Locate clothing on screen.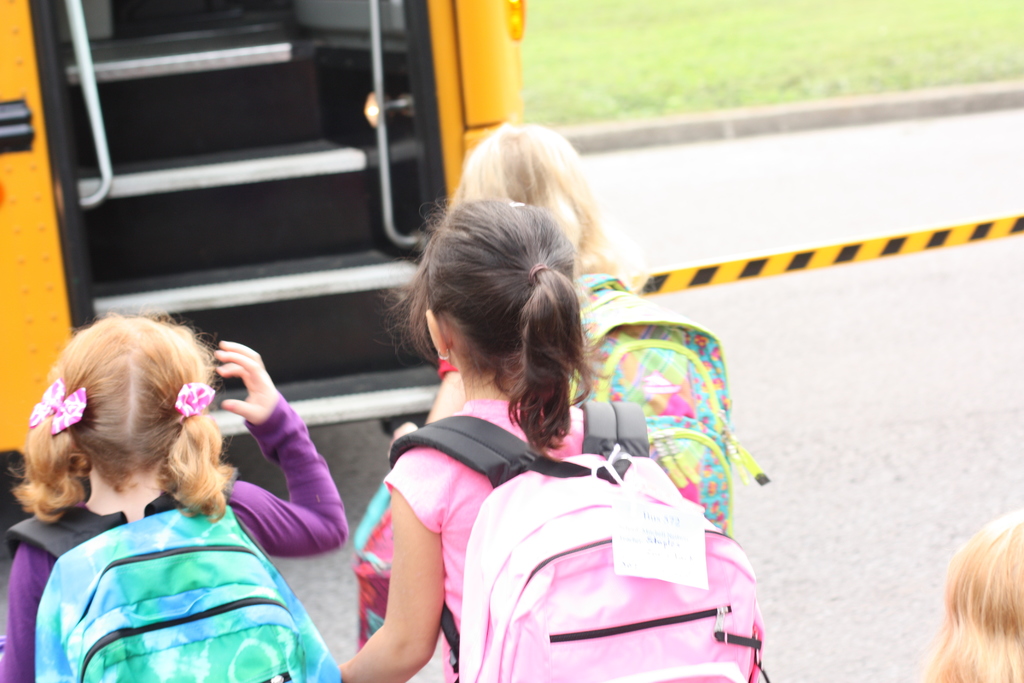
On screen at [x1=18, y1=482, x2=319, y2=672].
